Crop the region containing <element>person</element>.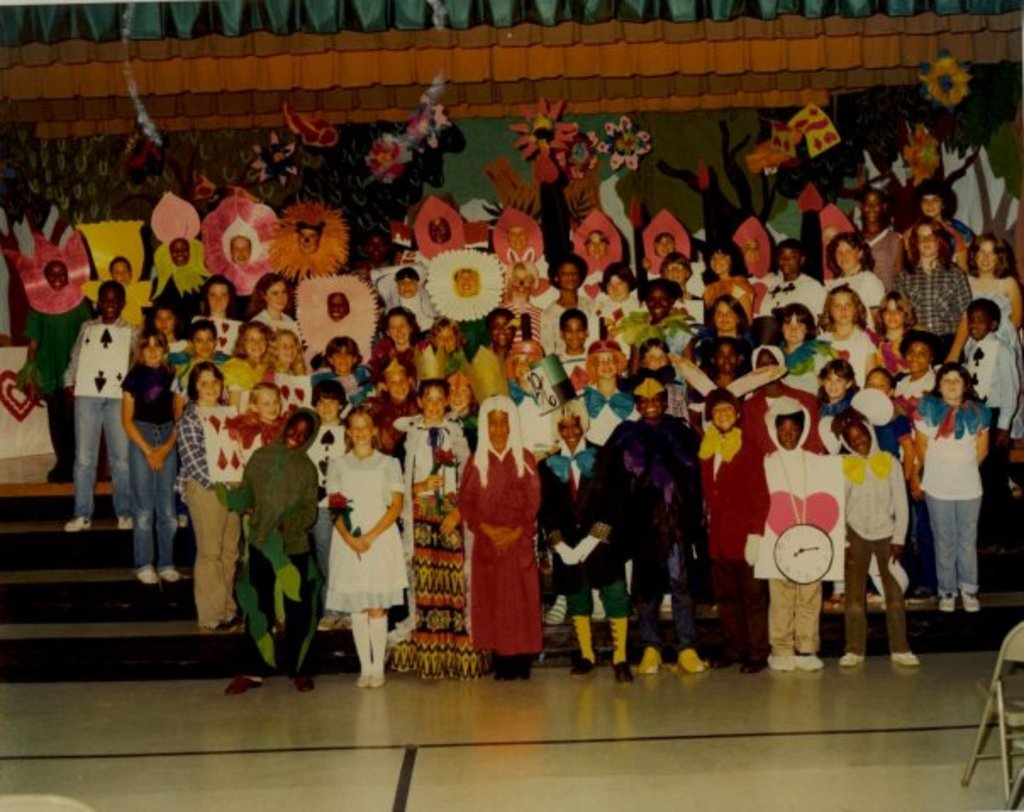
Crop region: bbox(782, 307, 846, 378).
